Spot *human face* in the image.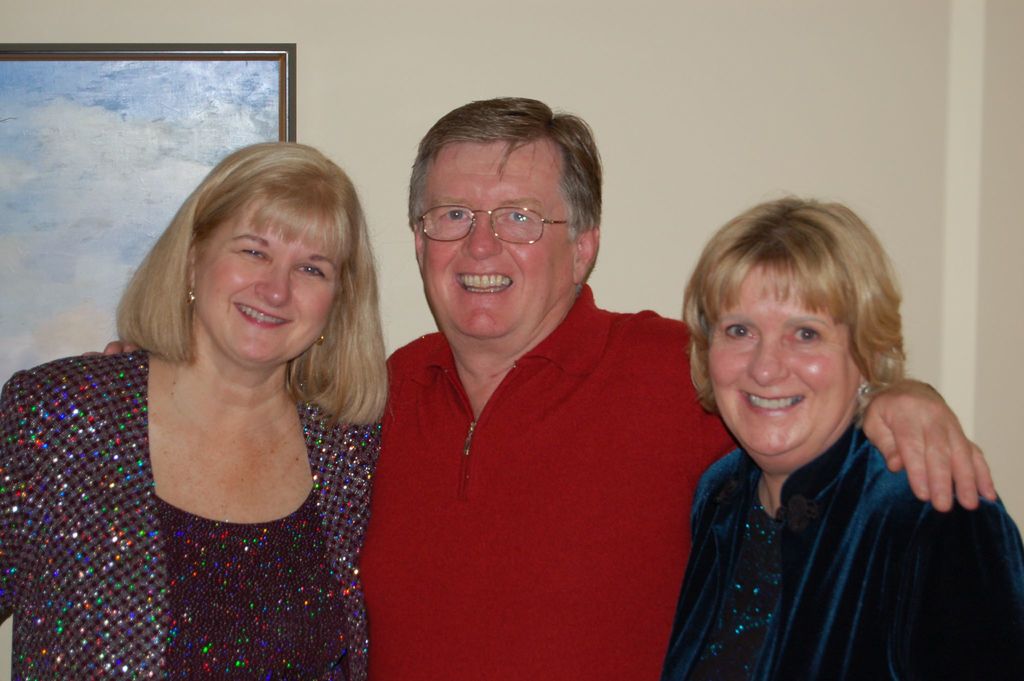
*human face* found at <bbox>195, 192, 342, 372</bbox>.
